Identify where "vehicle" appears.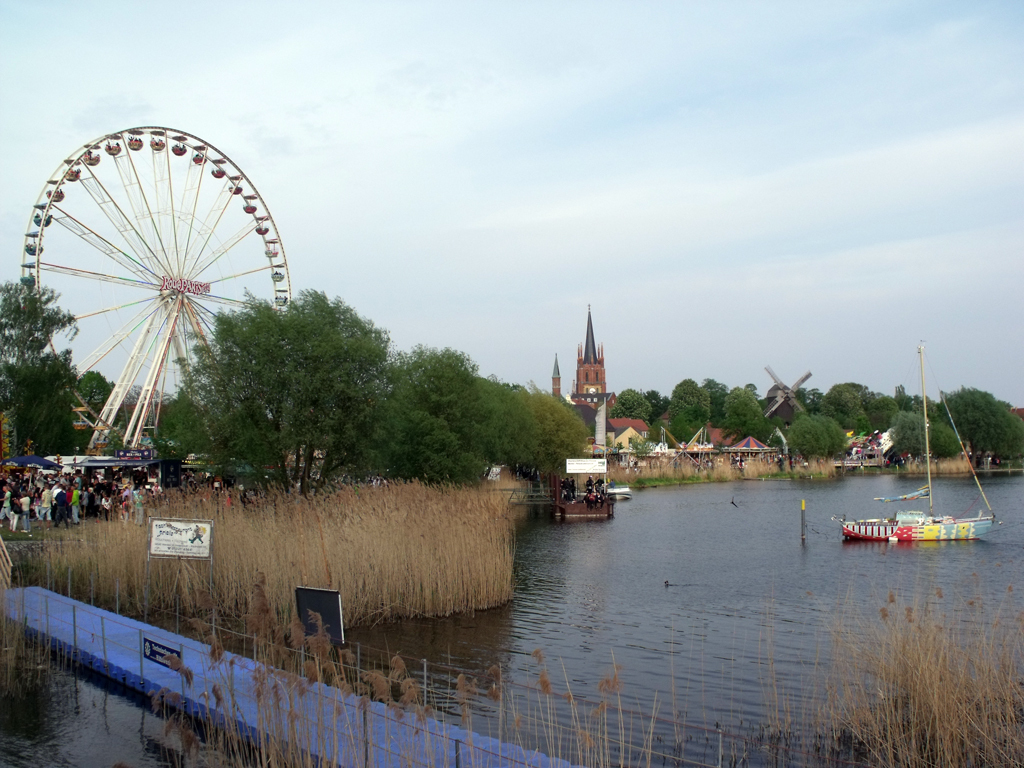
Appears at Rect(529, 468, 612, 535).
